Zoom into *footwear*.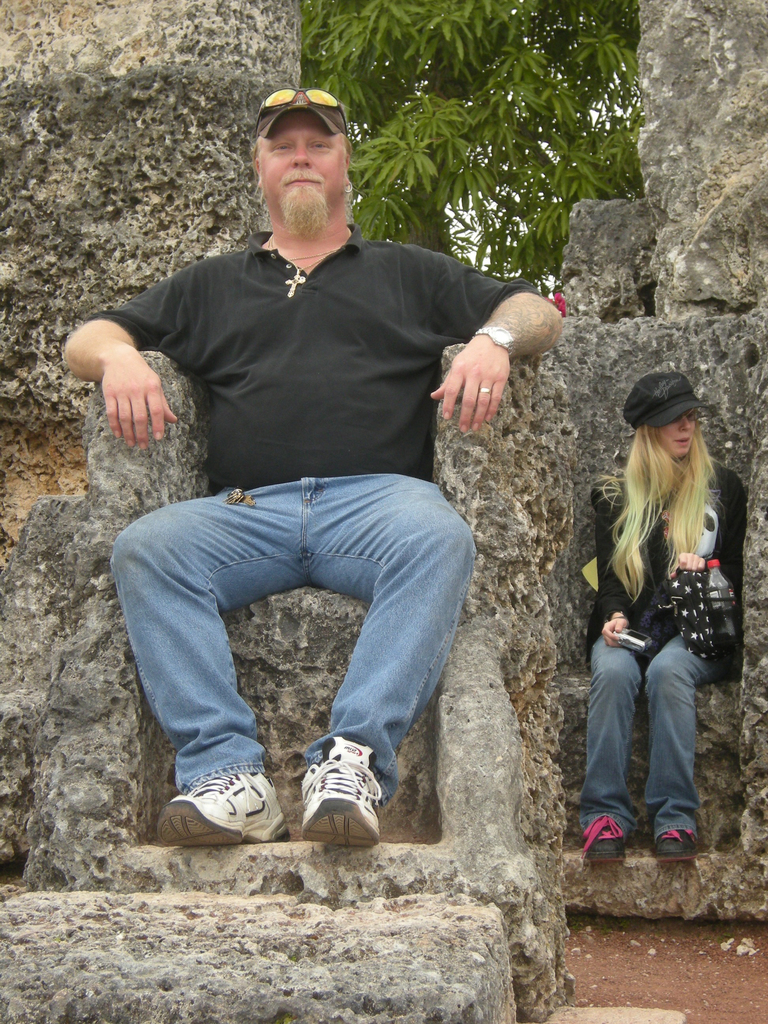
Zoom target: box=[656, 829, 705, 868].
